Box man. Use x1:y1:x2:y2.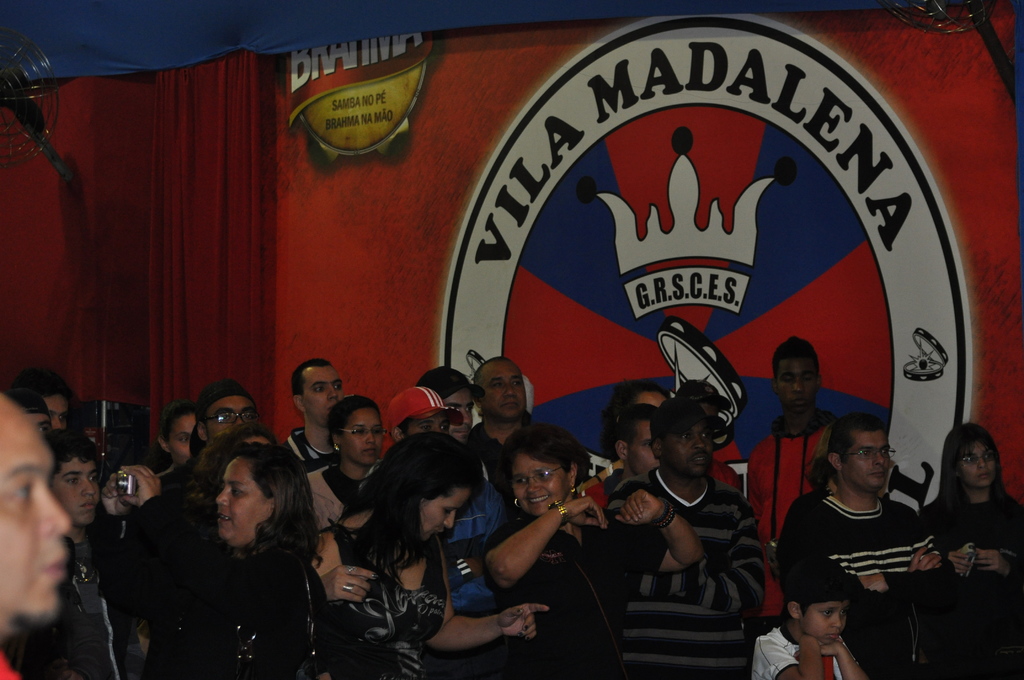
615:395:764:679.
